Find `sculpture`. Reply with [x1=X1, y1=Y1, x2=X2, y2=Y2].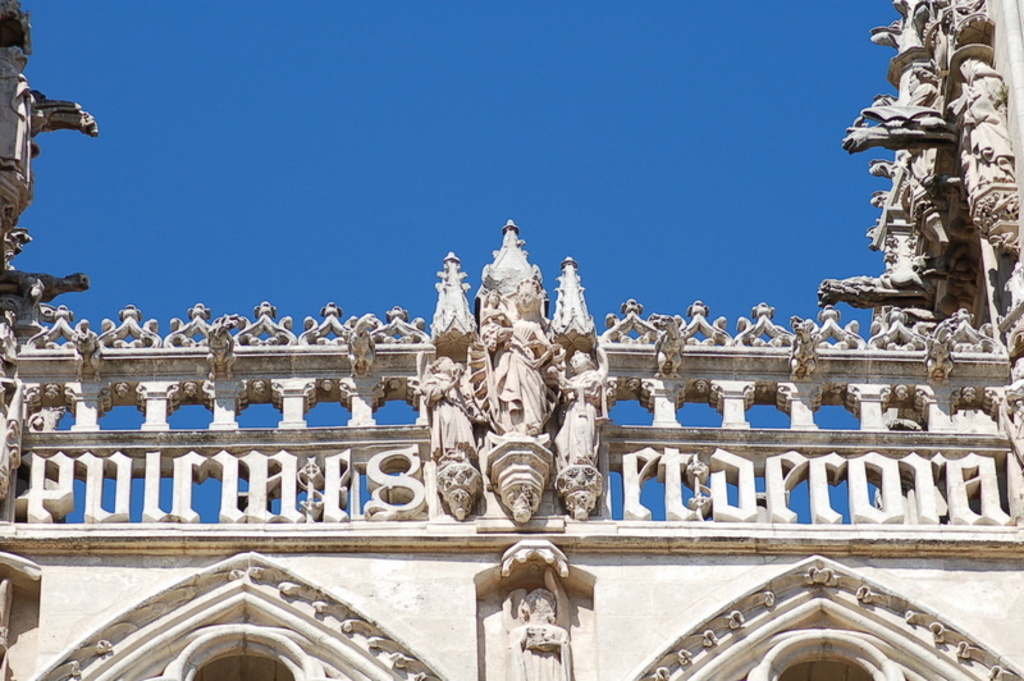
[x1=947, y1=50, x2=1023, y2=248].
